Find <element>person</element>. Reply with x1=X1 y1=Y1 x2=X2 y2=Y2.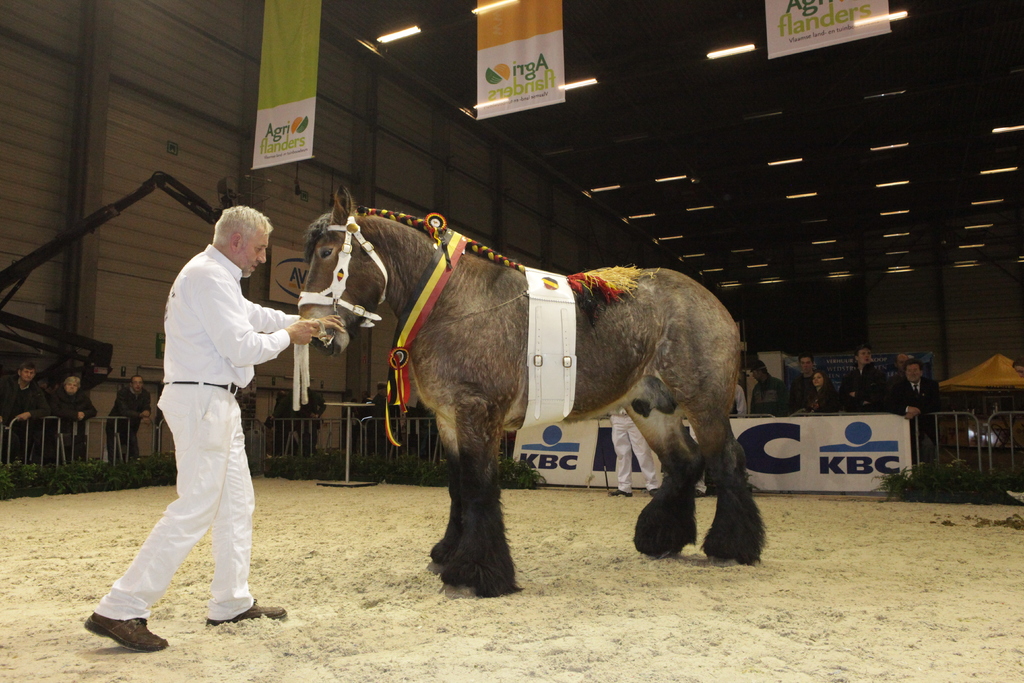
x1=107 y1=373 x2=154 y2=468.
